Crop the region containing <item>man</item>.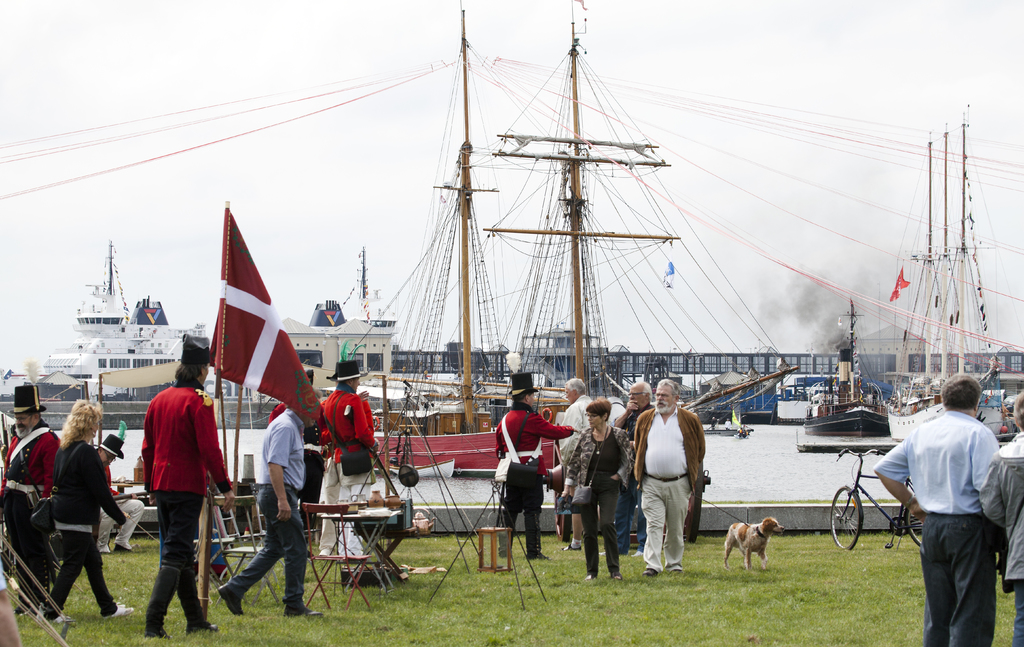
Crop region: crop(497, 371, 579, 559).
